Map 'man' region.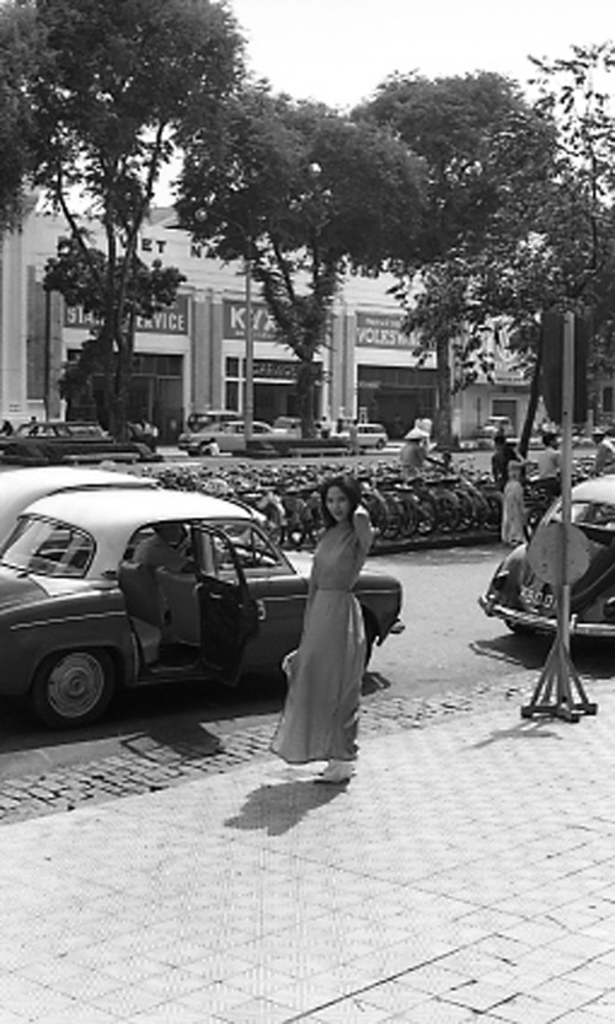
Mapped to 536 433 562 497.
